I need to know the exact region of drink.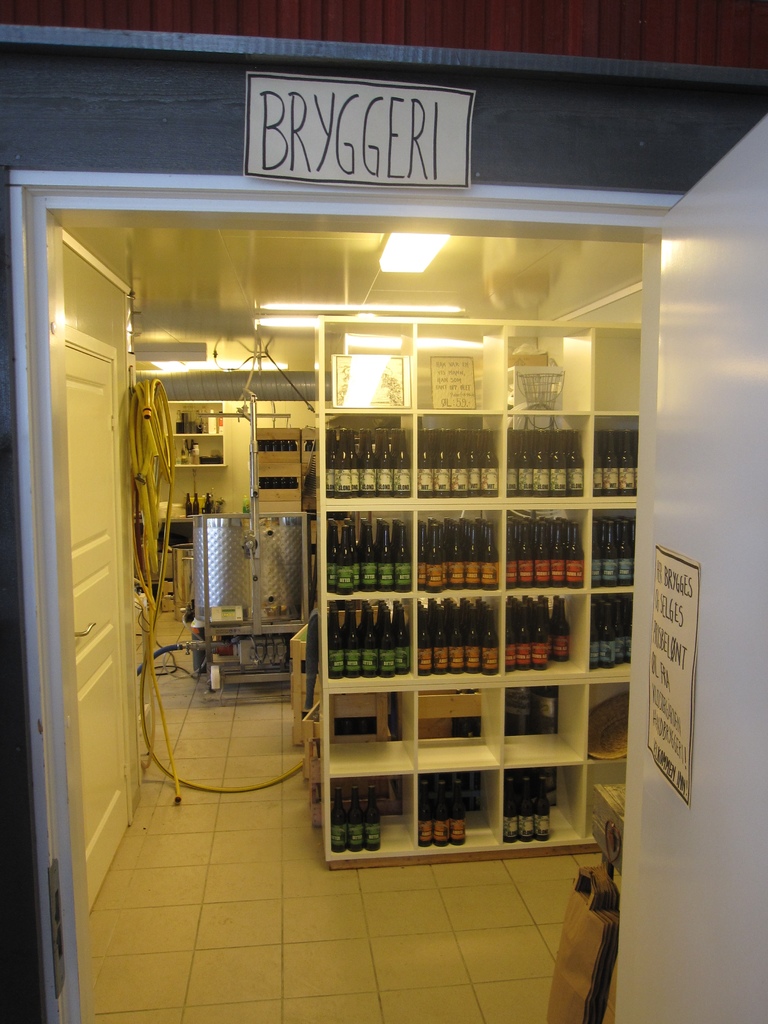
Region: <bbox>503, 781, 518, 840</bbox>.
